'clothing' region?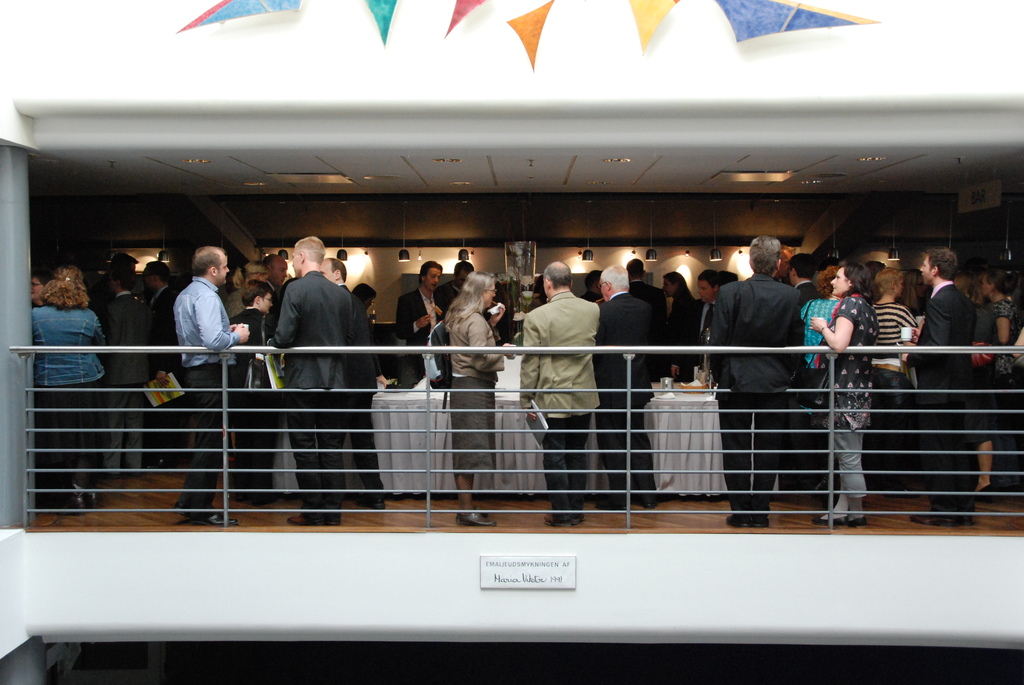
964, 295, 1023, 396
